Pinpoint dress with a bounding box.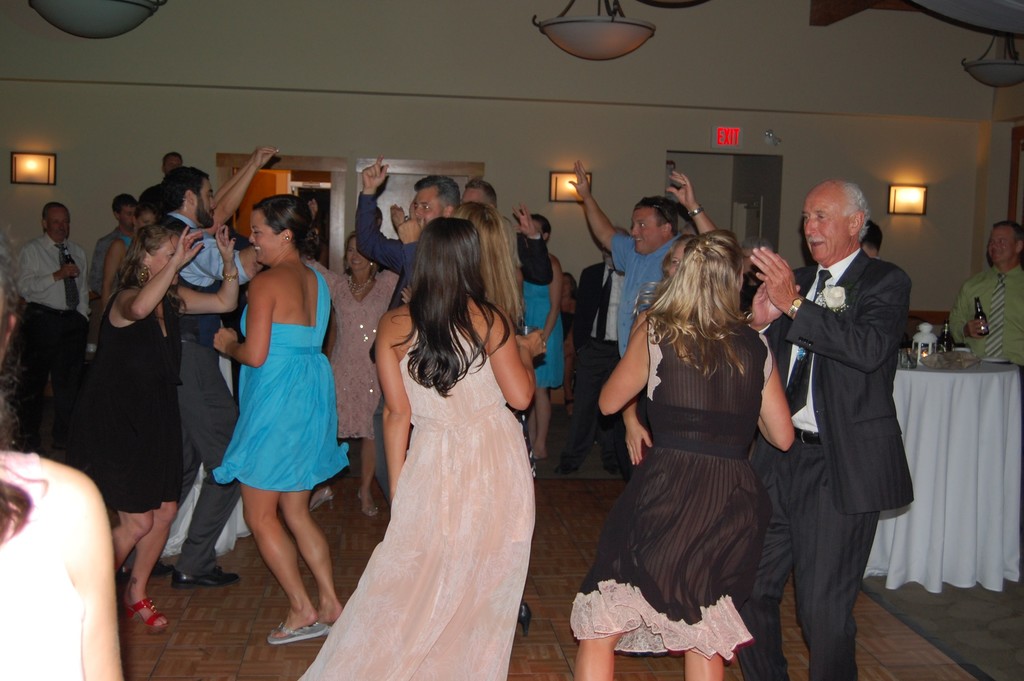
crop(303, 253, 404, 436).
